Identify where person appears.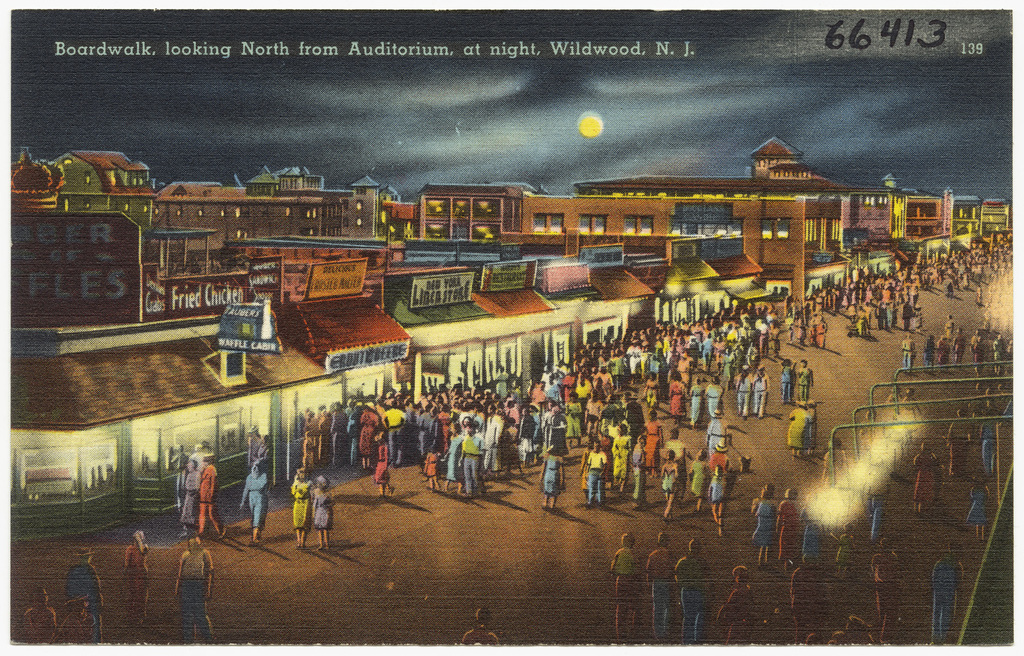
Appears at select_region(865, 533, 911, 651).
